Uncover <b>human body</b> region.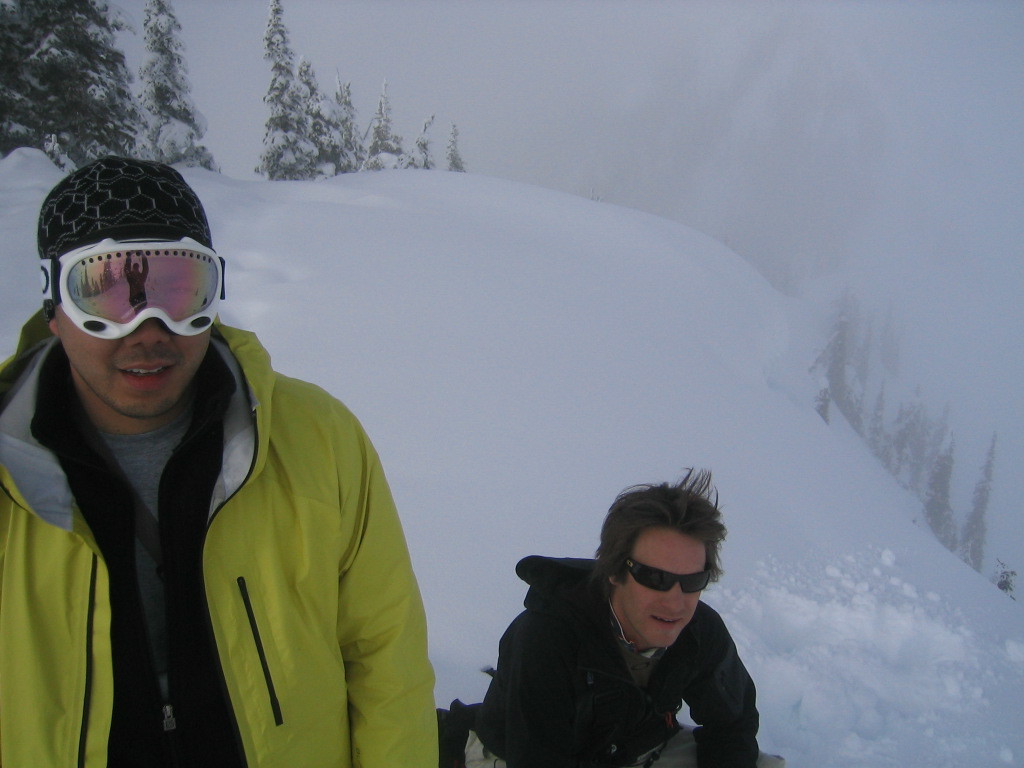
Uncovered: 443/459/763/767.
